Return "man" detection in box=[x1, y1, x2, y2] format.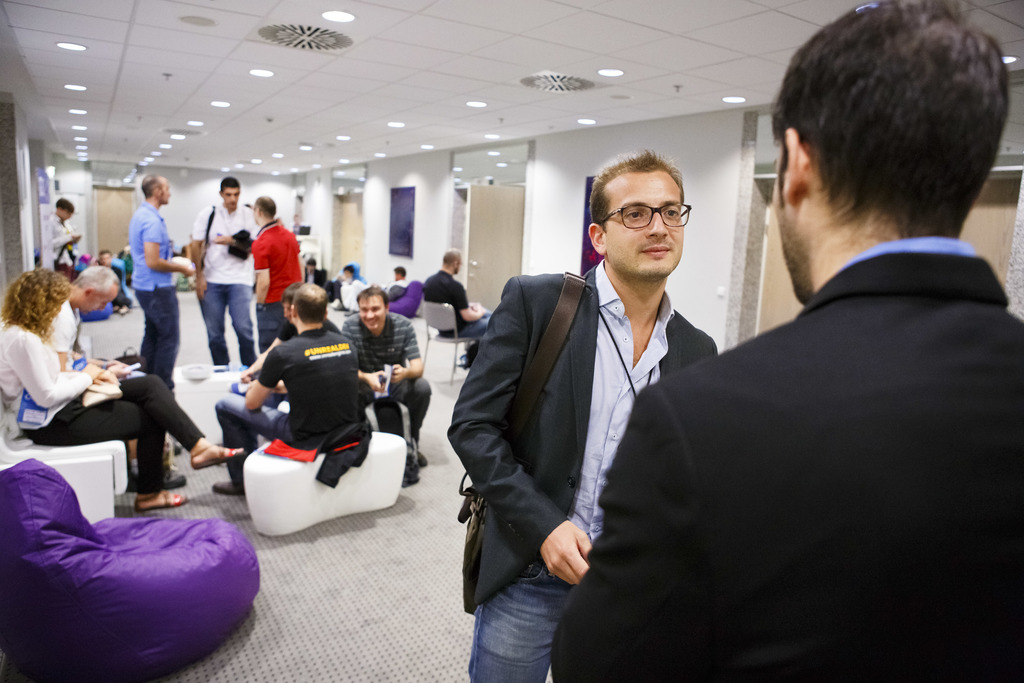
box=[343, 286, 430, 468].
